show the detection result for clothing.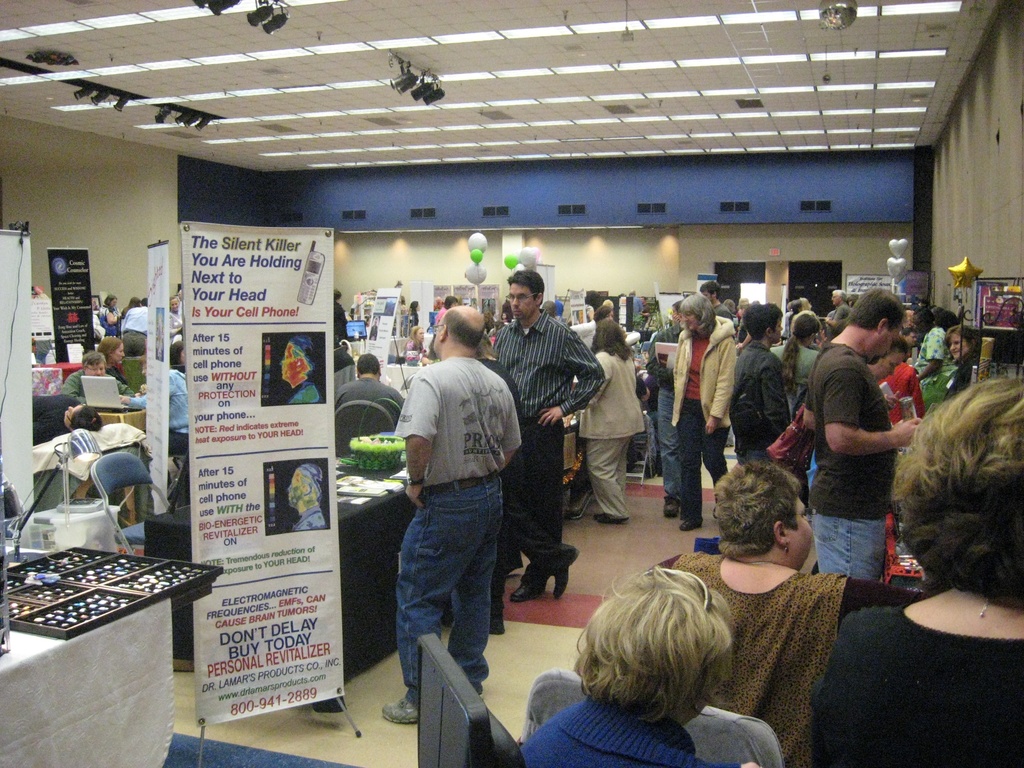
[347, 379, 392, 456].
